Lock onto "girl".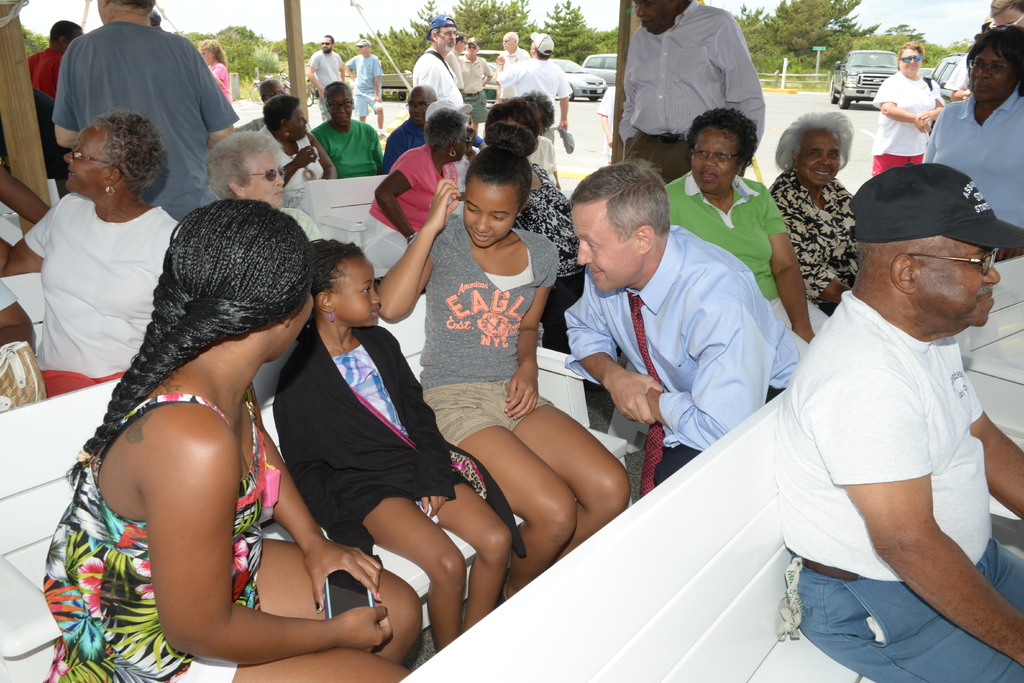
Locked: left=39, top=201, right=413, bottom=682.
